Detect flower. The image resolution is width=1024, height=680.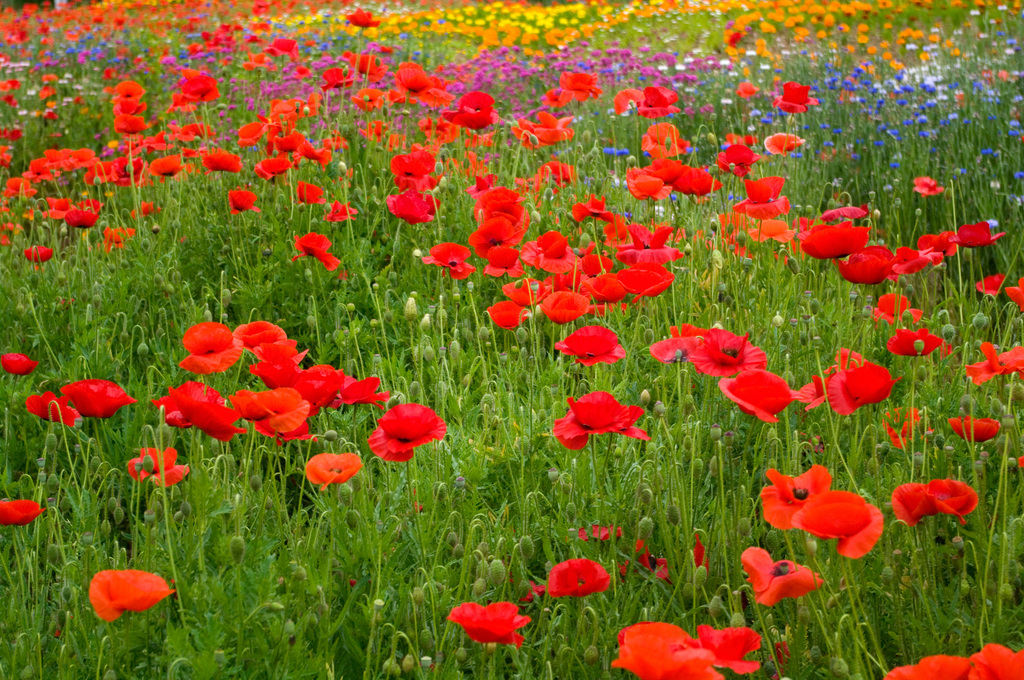
(24,246,61,267).
